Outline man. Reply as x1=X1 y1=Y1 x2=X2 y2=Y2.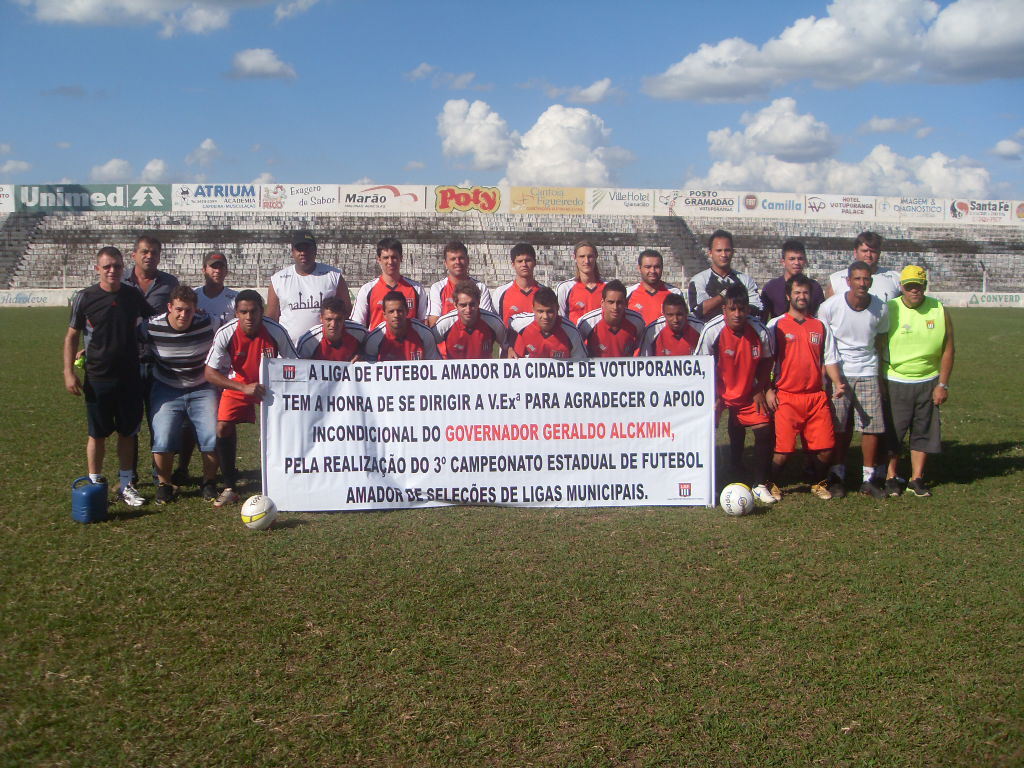
x1=200 y1=281 x2=302 y2=499.
